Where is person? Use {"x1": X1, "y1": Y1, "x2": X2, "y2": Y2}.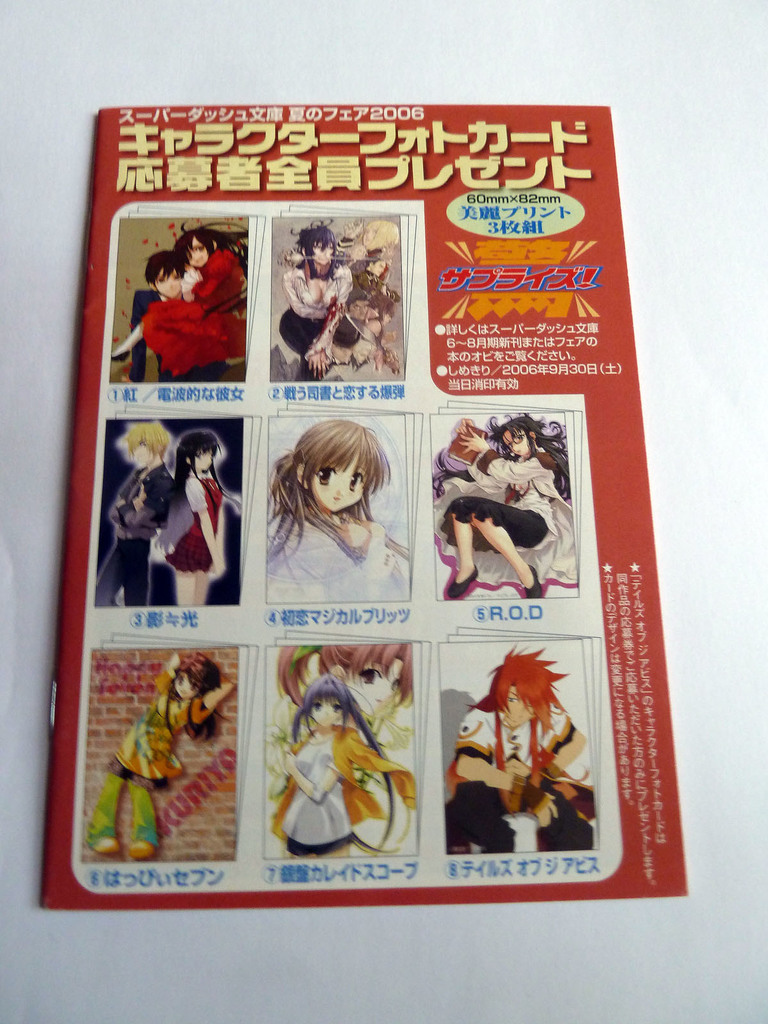
{"x1": 100, "y1": 419, "x2": 177, "y2": 609}.
